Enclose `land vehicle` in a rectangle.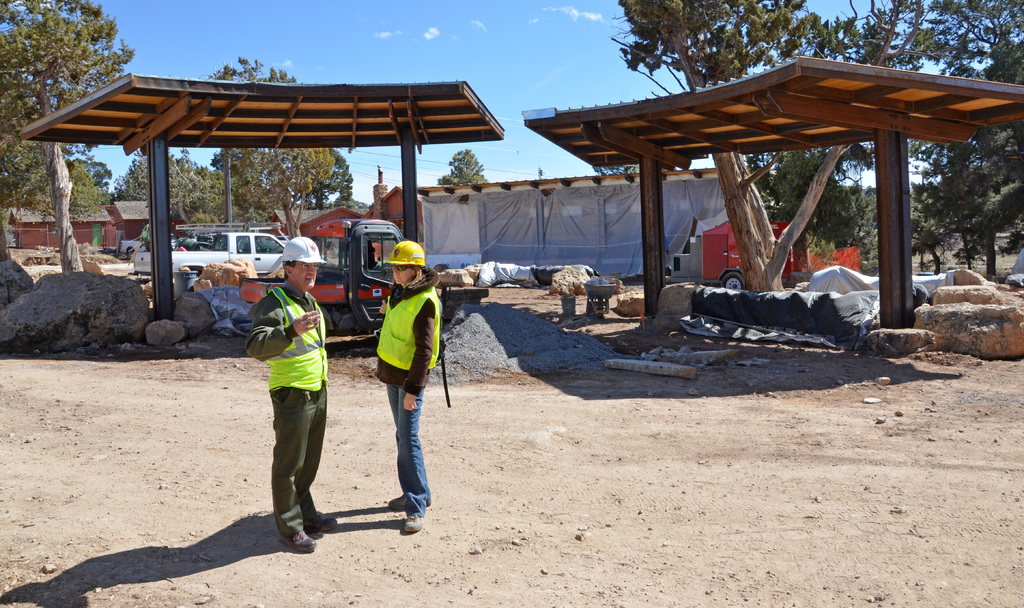
box(131, 227, 292, 277).
